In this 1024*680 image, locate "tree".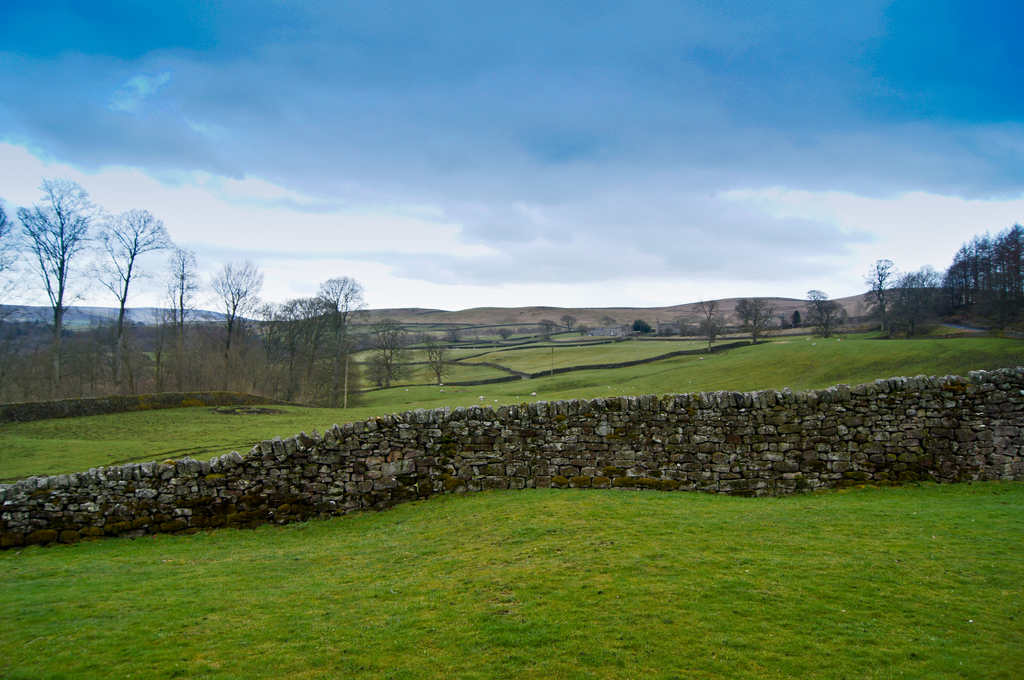
Bounding box: bbox=(420, 329, 460, 388).
